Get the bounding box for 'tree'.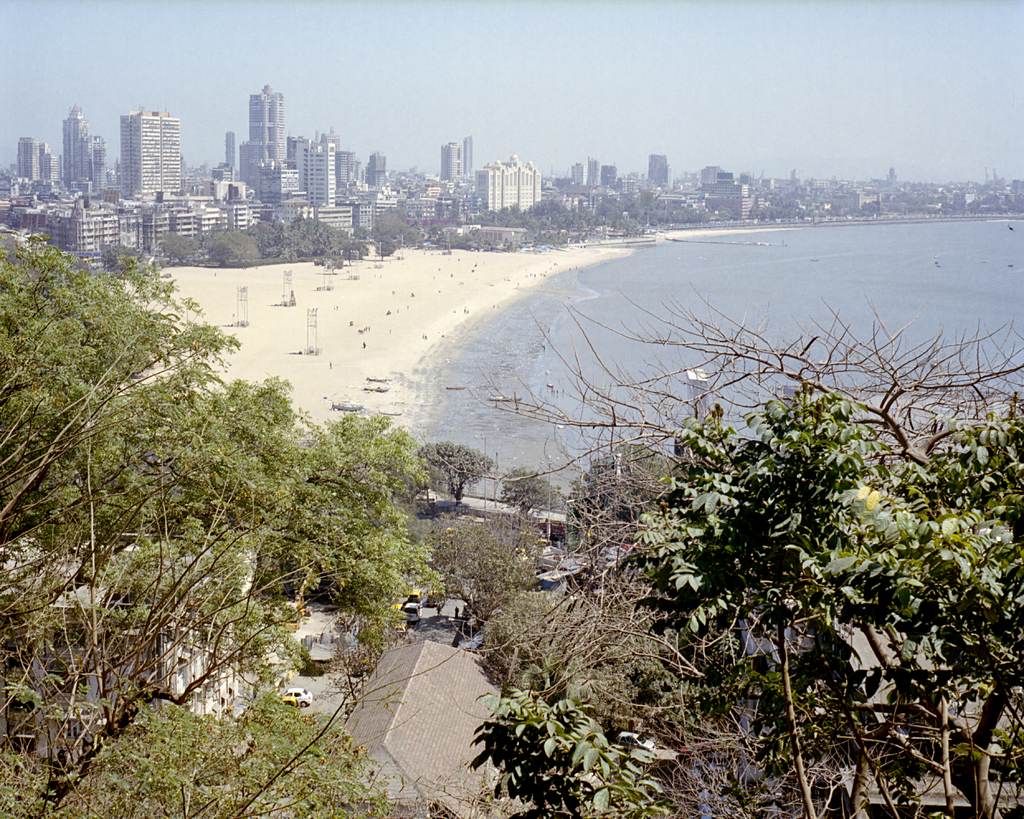
426 512 564 632.
